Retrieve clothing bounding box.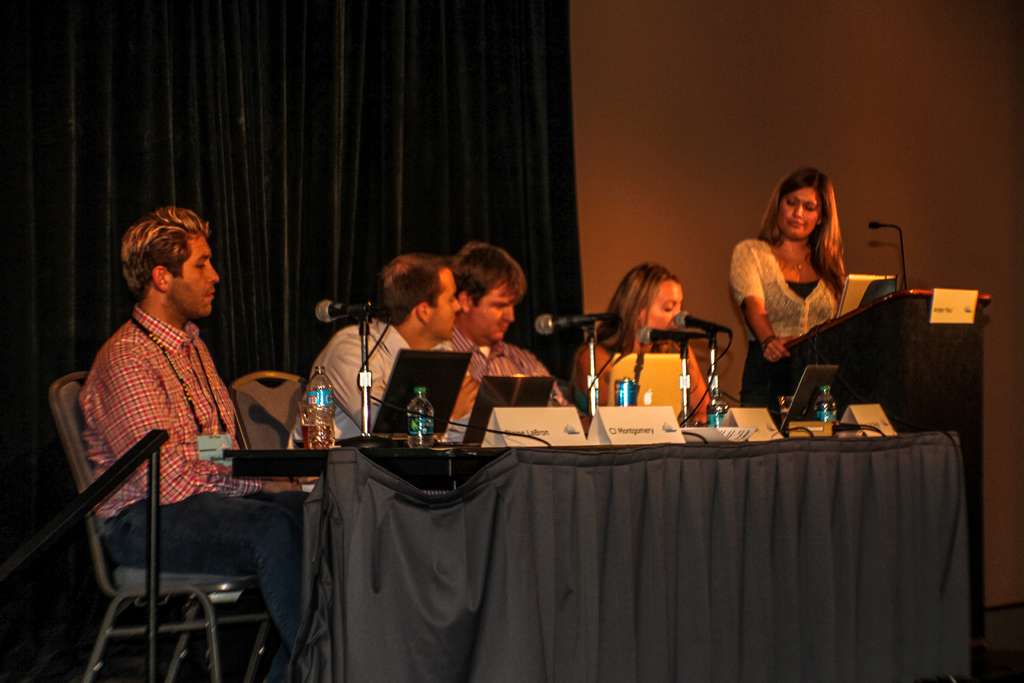
Bounding box: bbox=[70, 271, 248, 516].
